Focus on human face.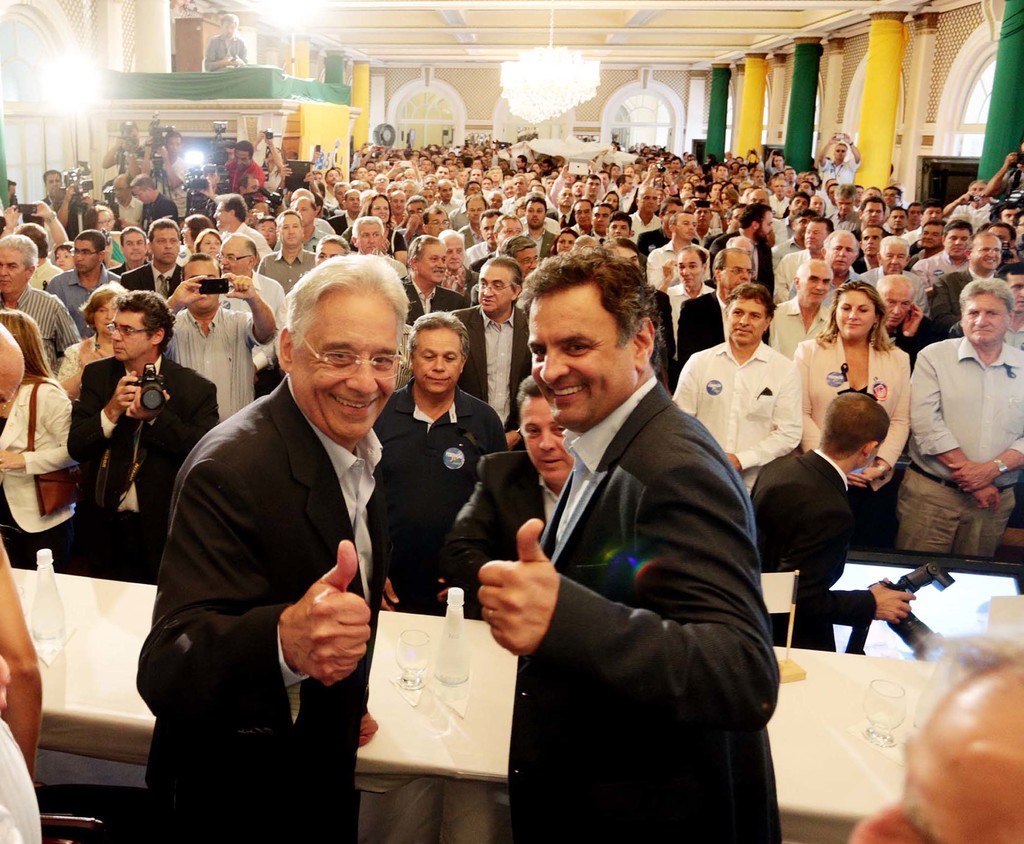
Focused at (x1=454, y1=171, x2=467, y2=182).
